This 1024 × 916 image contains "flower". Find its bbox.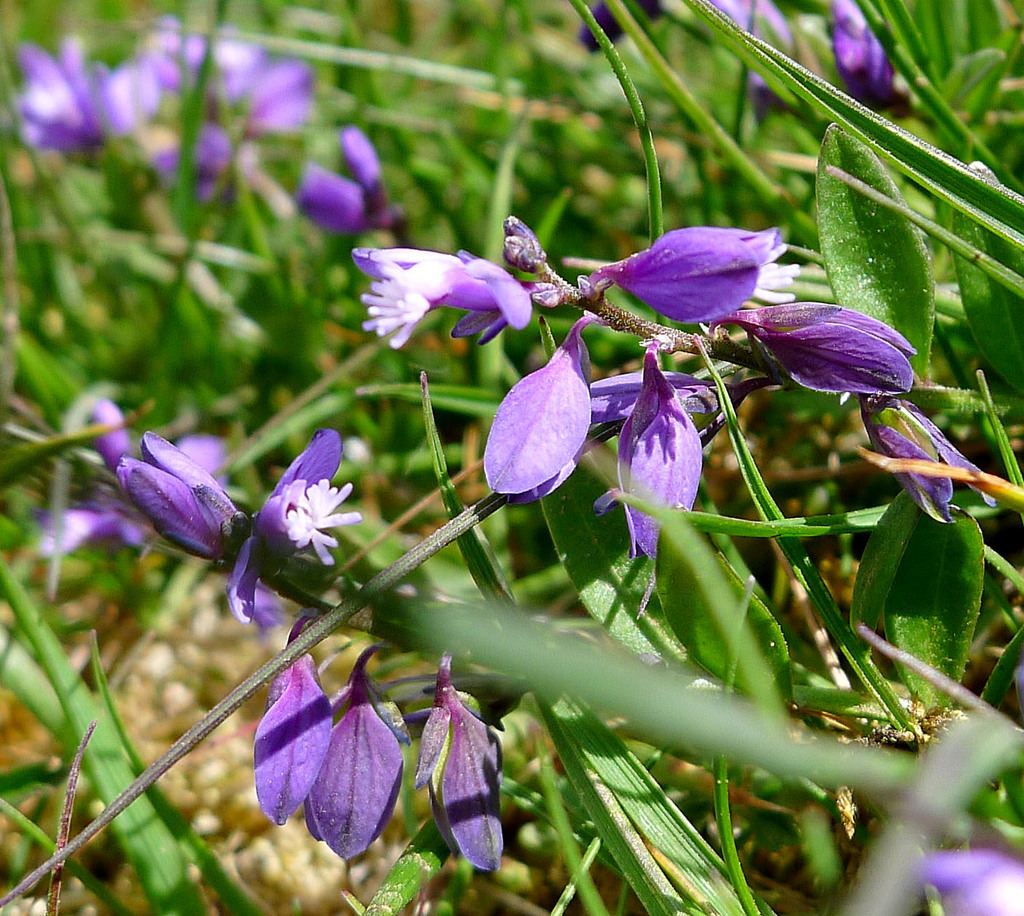
crop(704, 0, 802, 132).
